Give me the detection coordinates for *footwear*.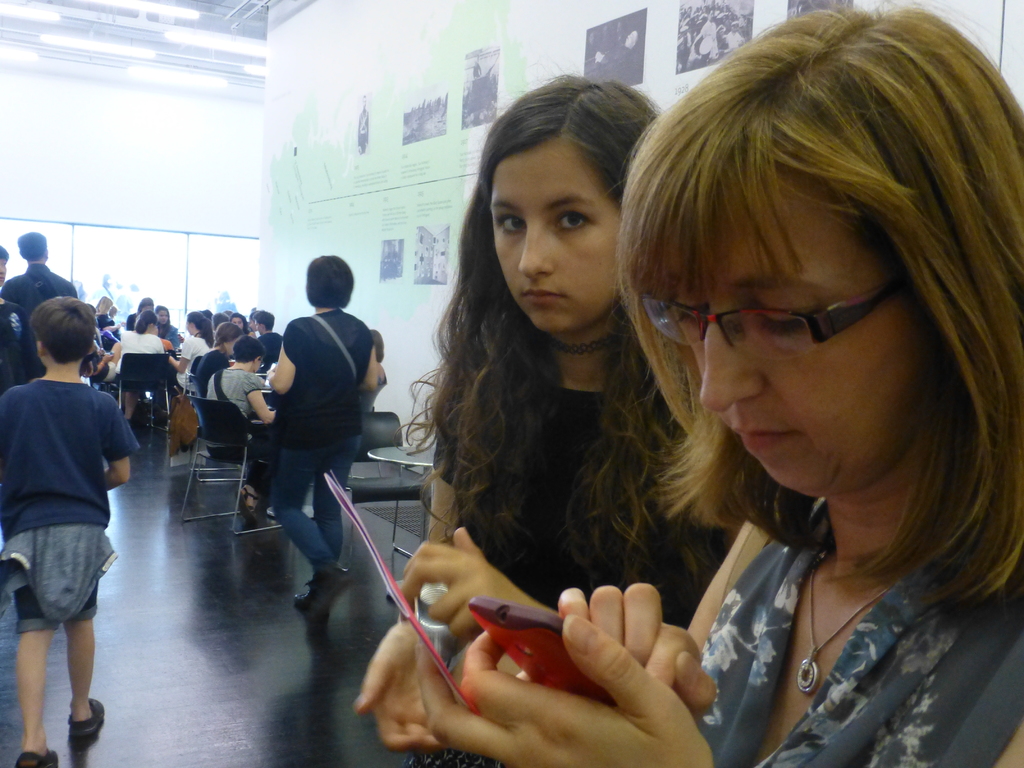
(300,559,351,616).
